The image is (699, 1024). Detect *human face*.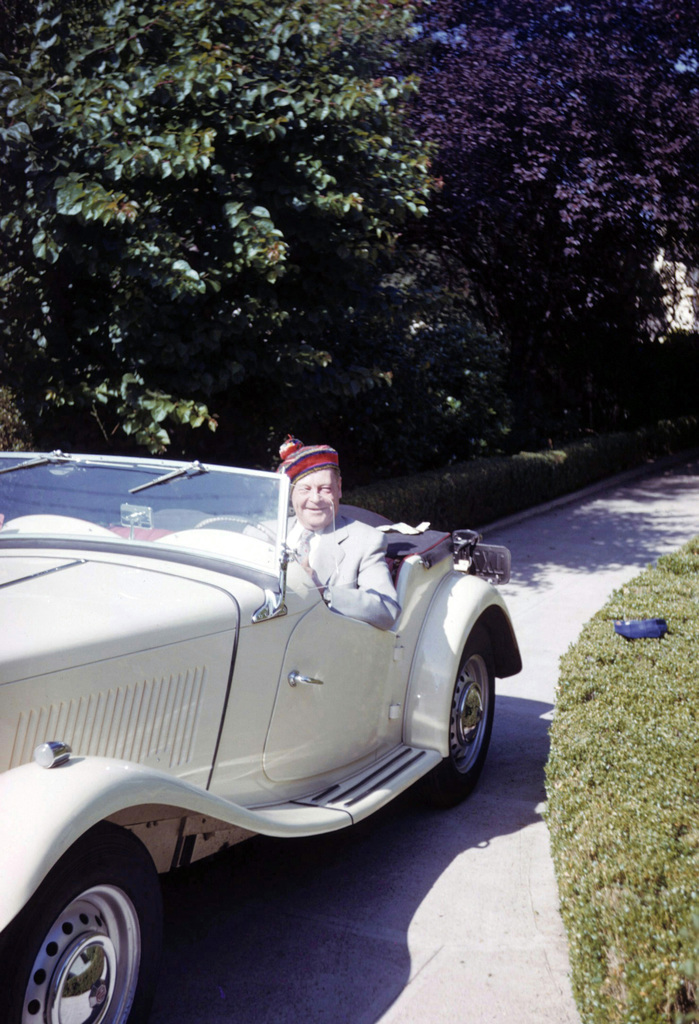
Detection: 289:466:336:529.
